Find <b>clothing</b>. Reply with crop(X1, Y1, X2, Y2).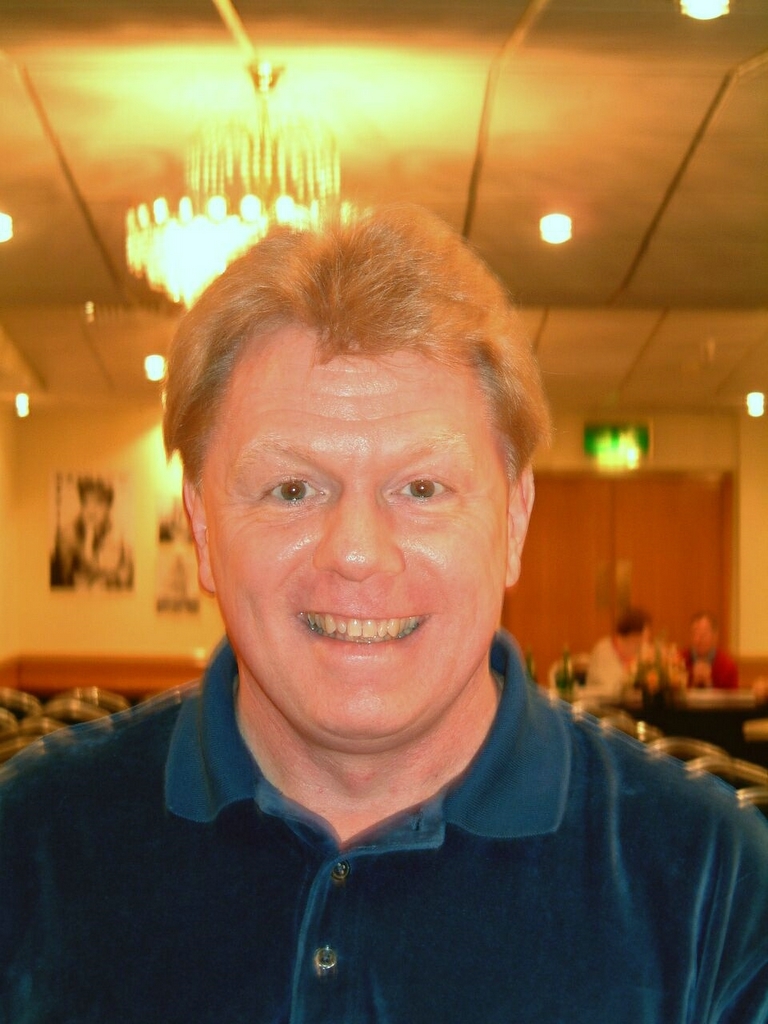
crop(591, 636, 679, 702).
